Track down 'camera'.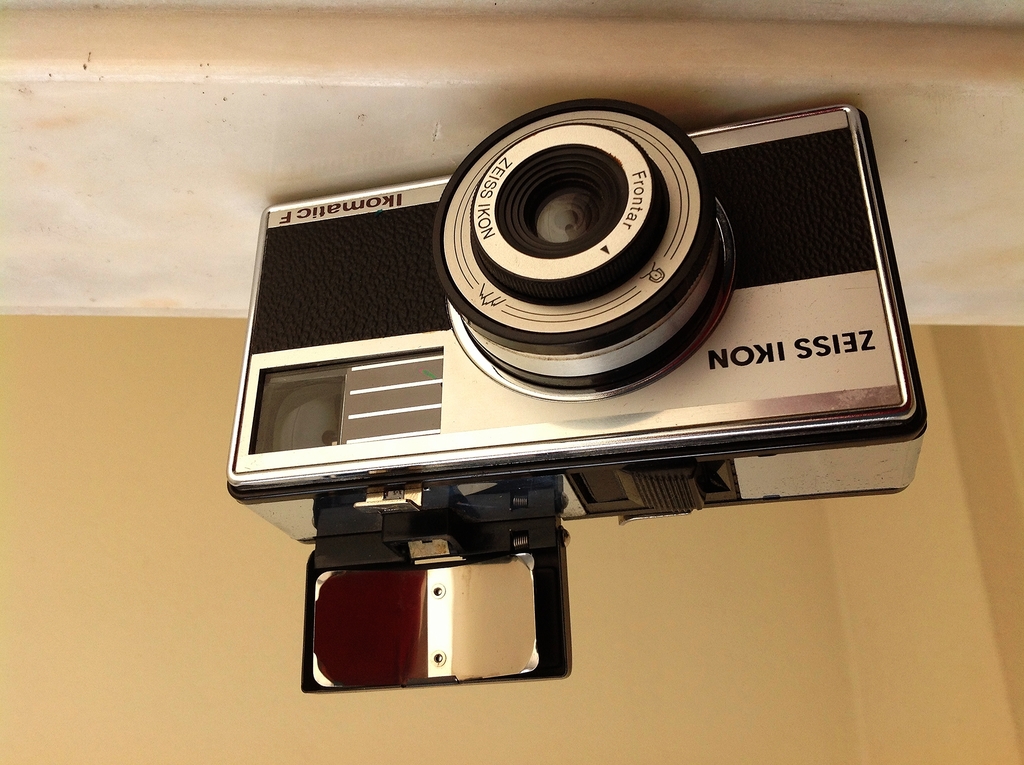
Tracked to 223, 44, 944, 678.
